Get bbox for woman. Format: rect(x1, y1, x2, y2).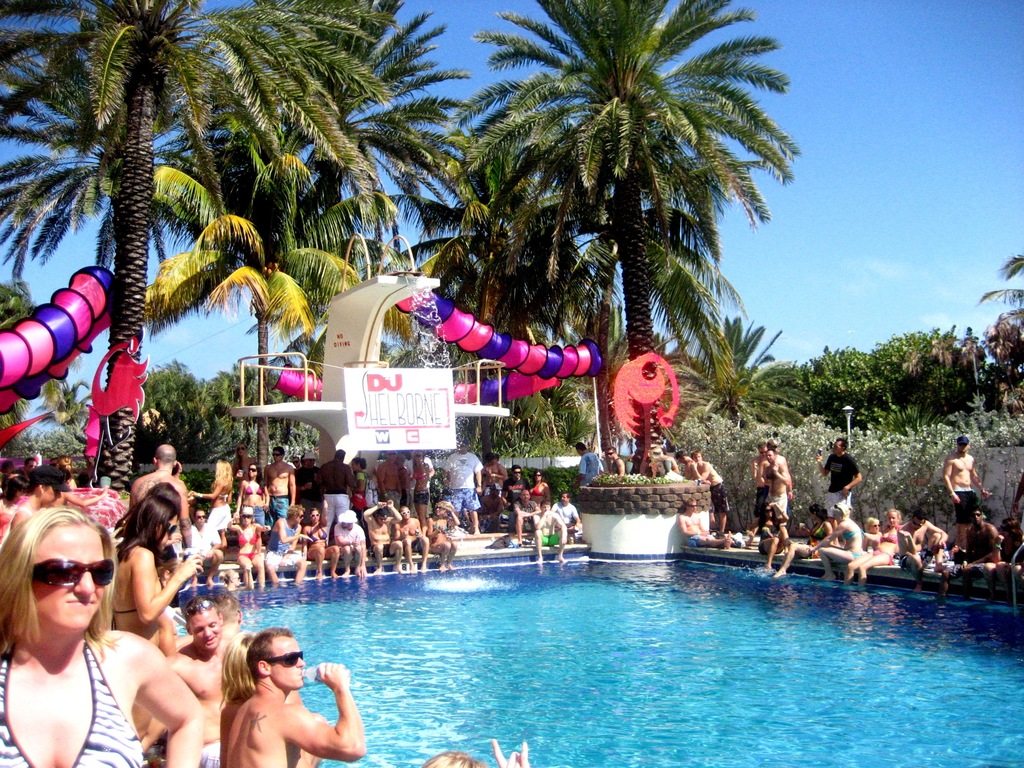
rect(408, 450, 434, 534).
